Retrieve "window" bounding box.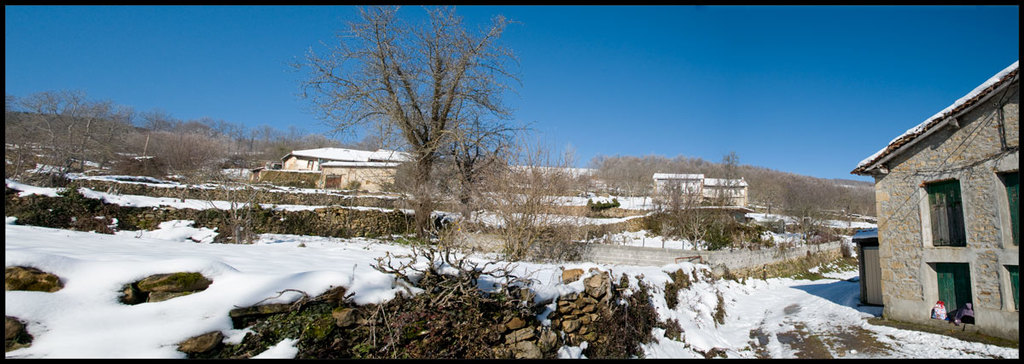
Bounding box: <bbox>925, 176, 962, 248</bbox>.
